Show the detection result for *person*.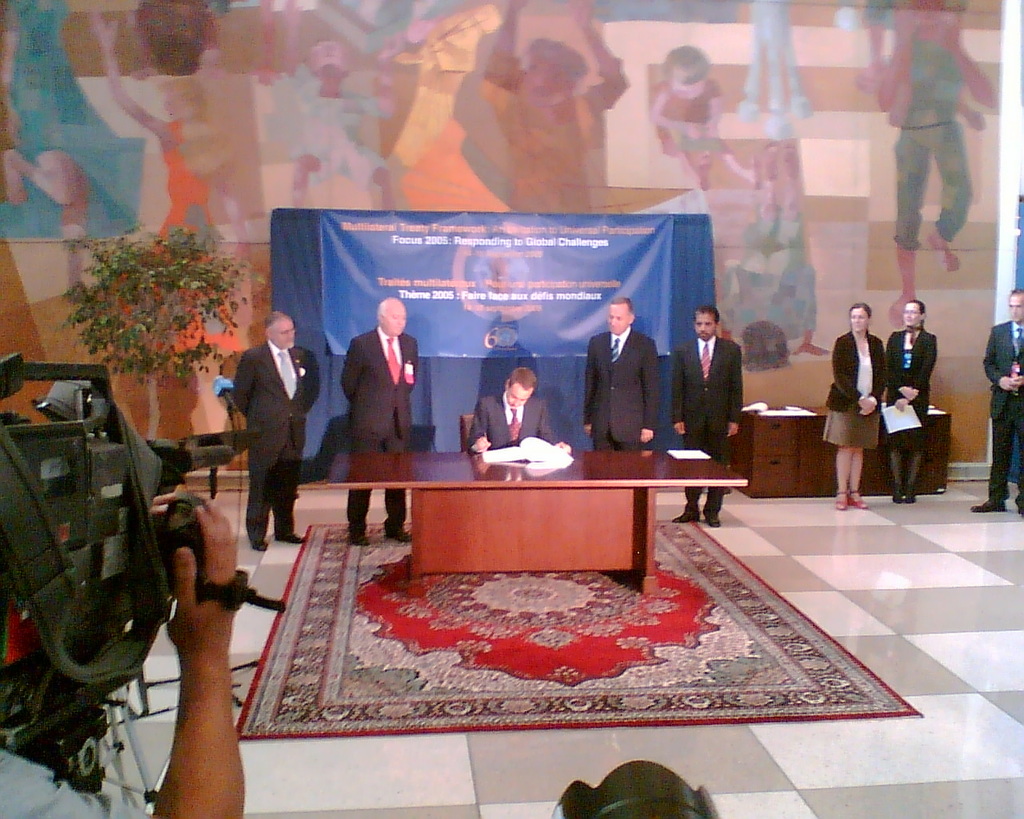
bbox=(821, 295, 892, 517).
